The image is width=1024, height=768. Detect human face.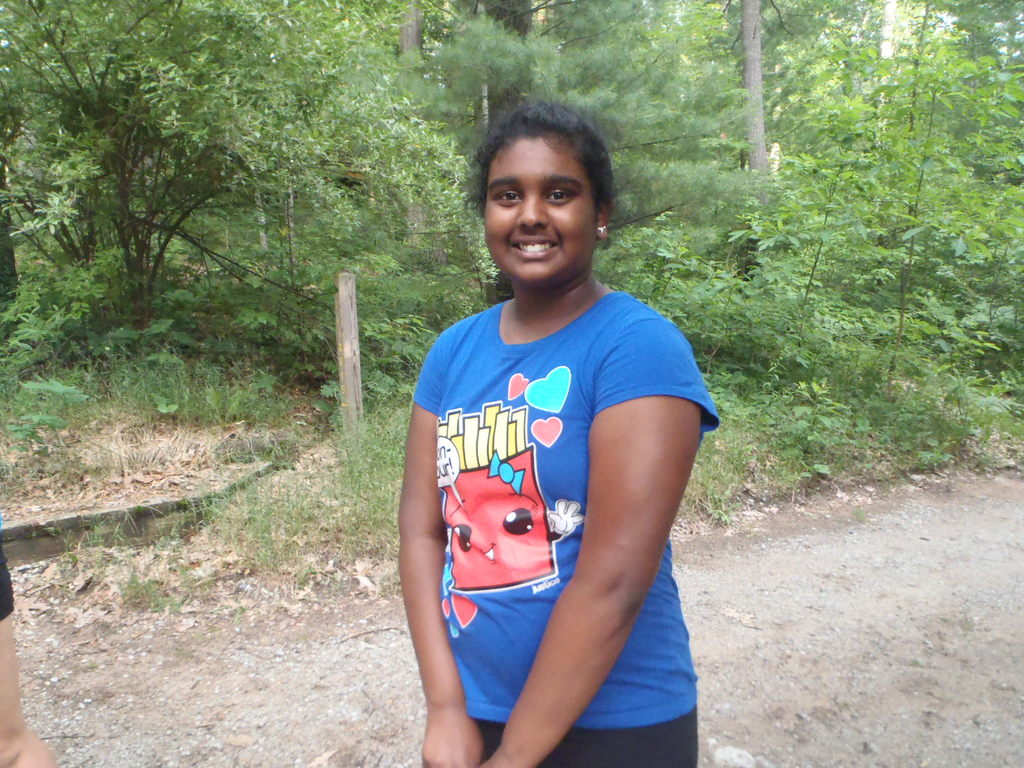
Detection: x1=446, y1=444, x2=553, y2=588.
